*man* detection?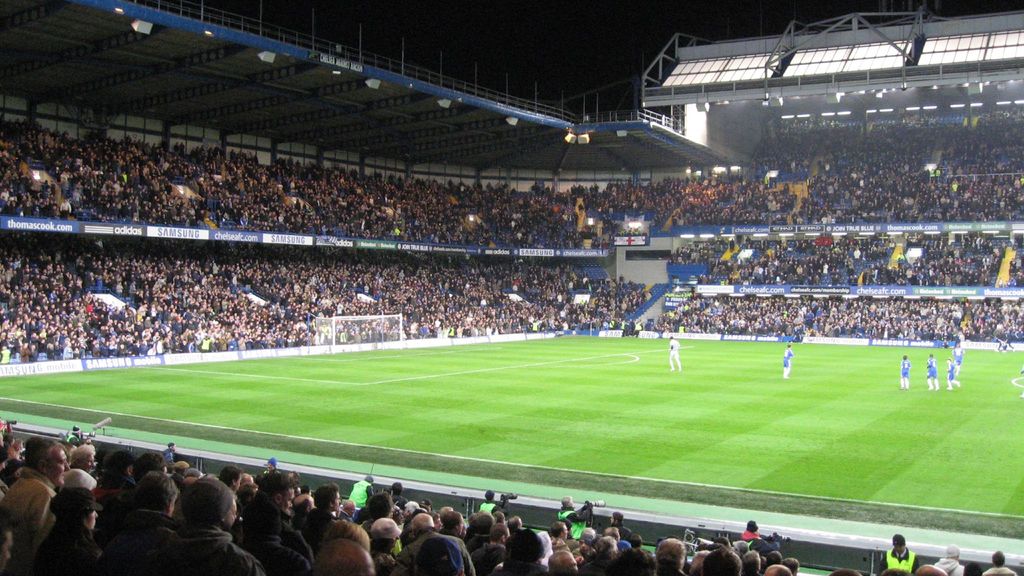
pyautogui.locateOnScreen(901, 357, 910, 390)
